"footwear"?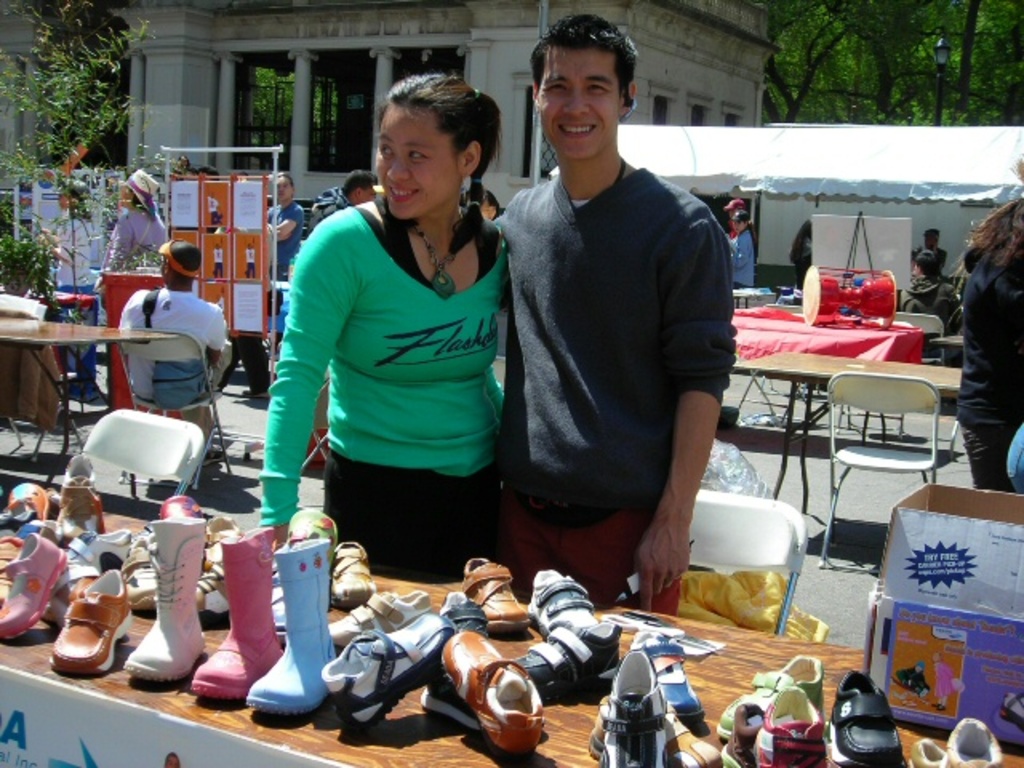
Rect(237, 384, 277, 398)
